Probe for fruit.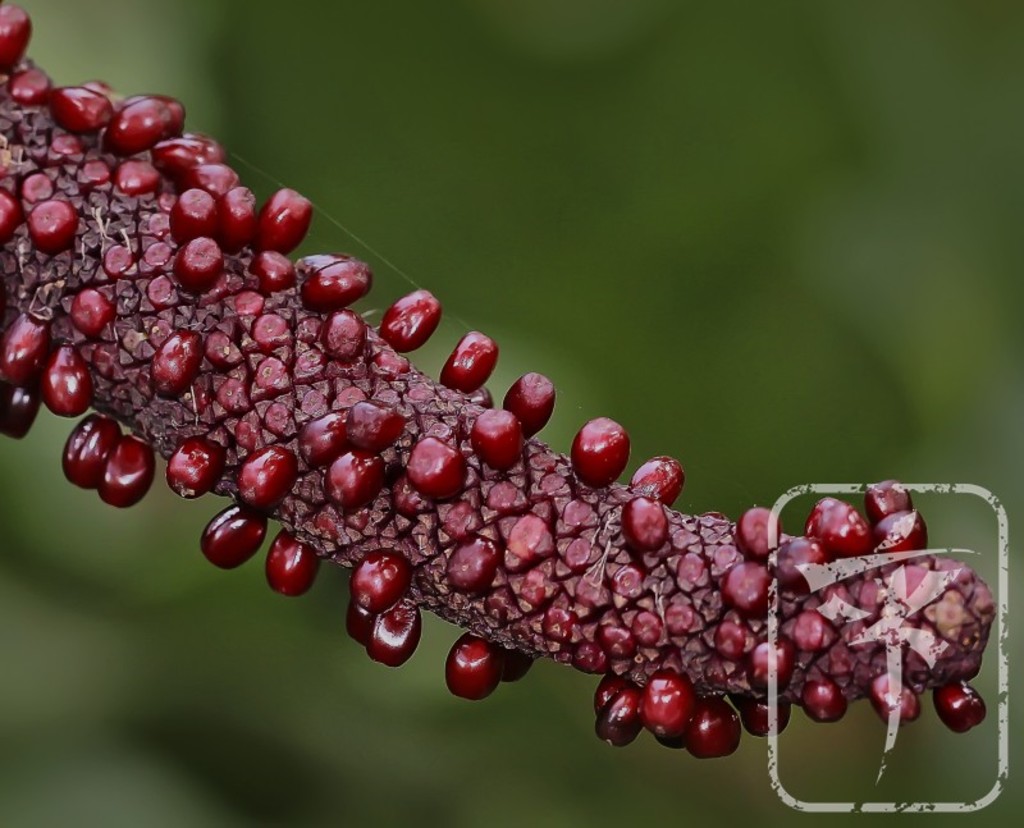
Probe result: 567:415:645:494.
